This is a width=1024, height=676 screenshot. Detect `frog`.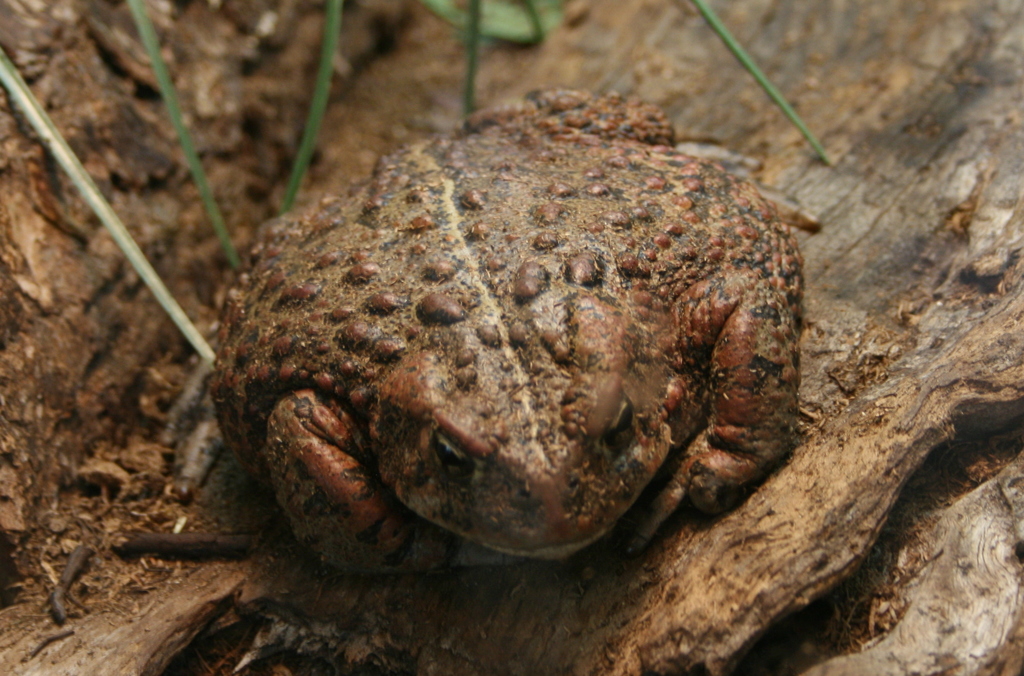
<bbox>211, 84, 824, 578</bbox>.
